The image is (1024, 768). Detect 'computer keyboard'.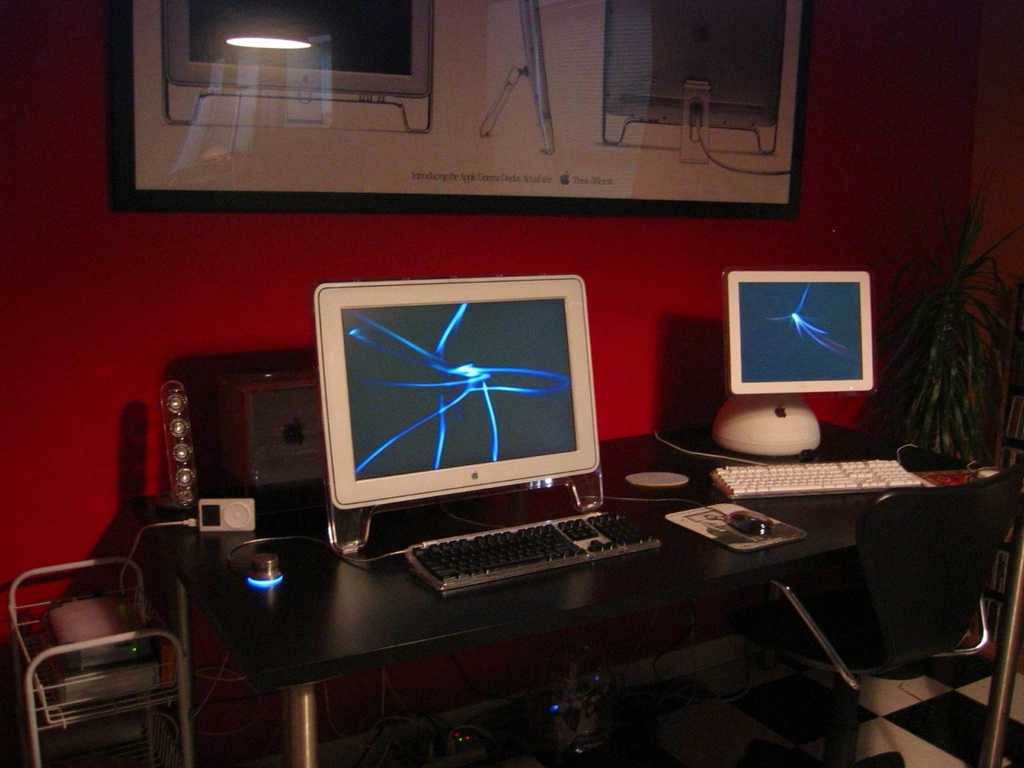
Detection: l=405, t=506, r=667, b=593.
